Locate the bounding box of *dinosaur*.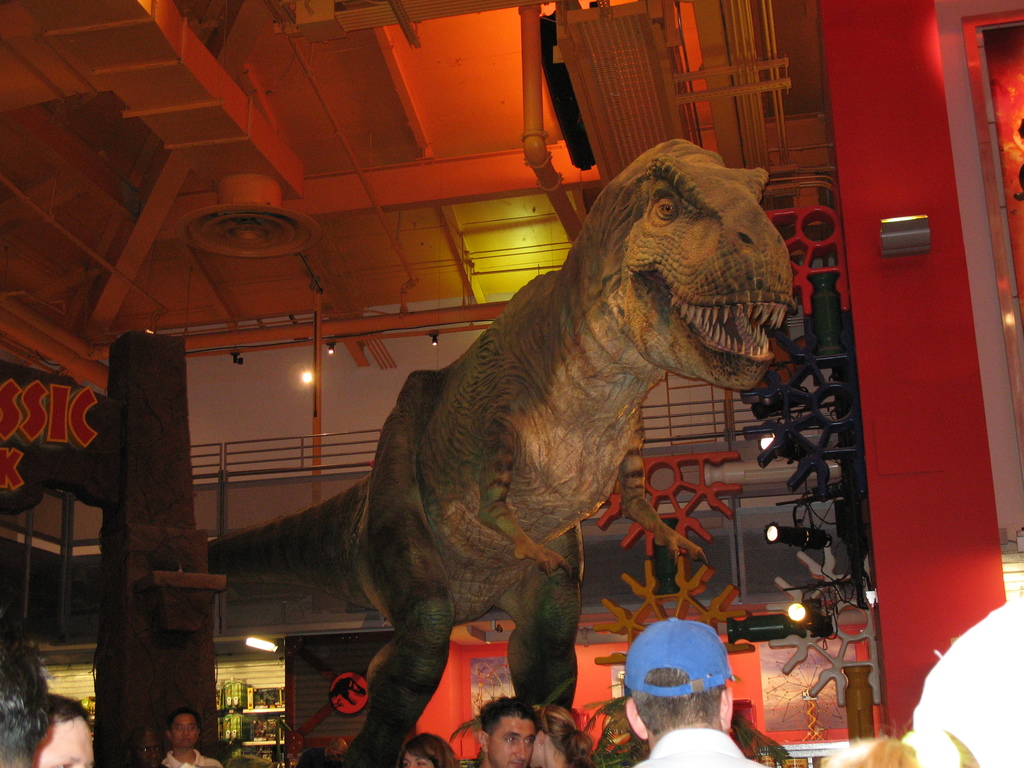
Bounding box: 211,135,803,752.
